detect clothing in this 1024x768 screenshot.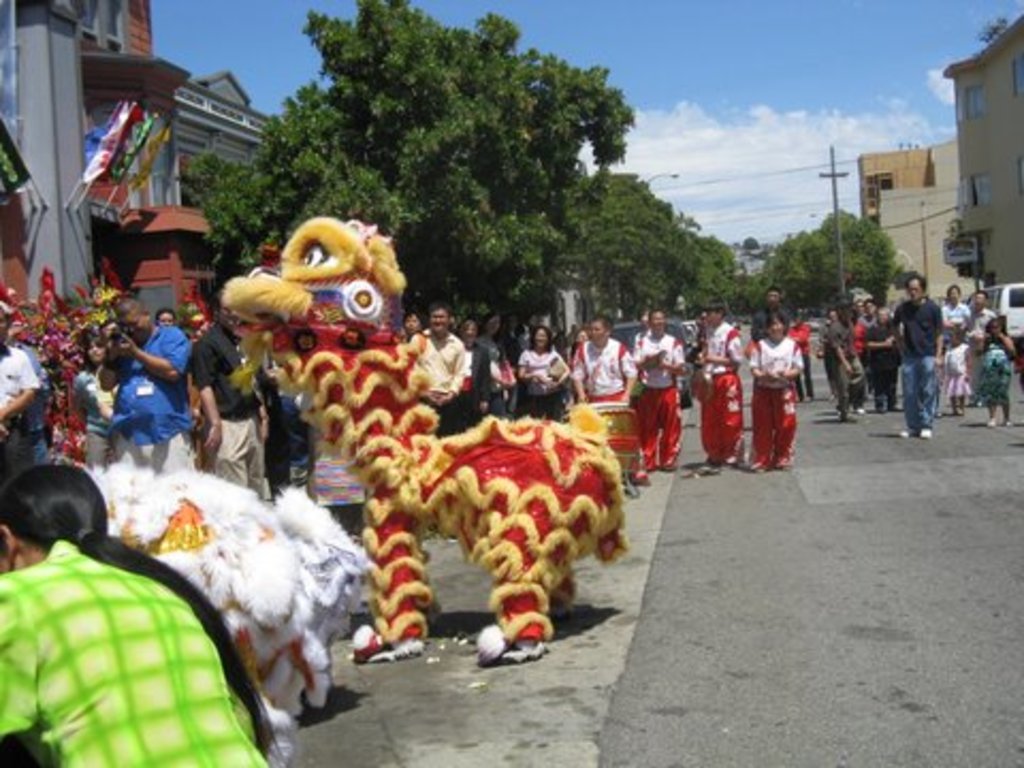
Detection: [858, 322, 868, 348].
